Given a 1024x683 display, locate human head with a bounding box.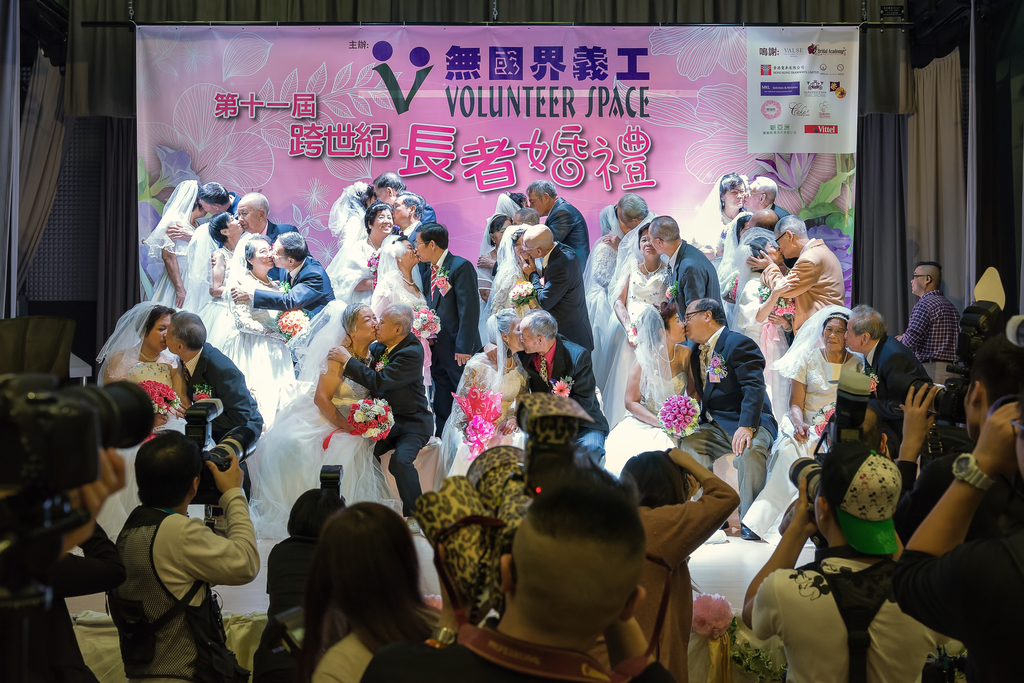
Located: {"x1": 963, "y1": 336, "x2": 1023, "y2": 445}.
